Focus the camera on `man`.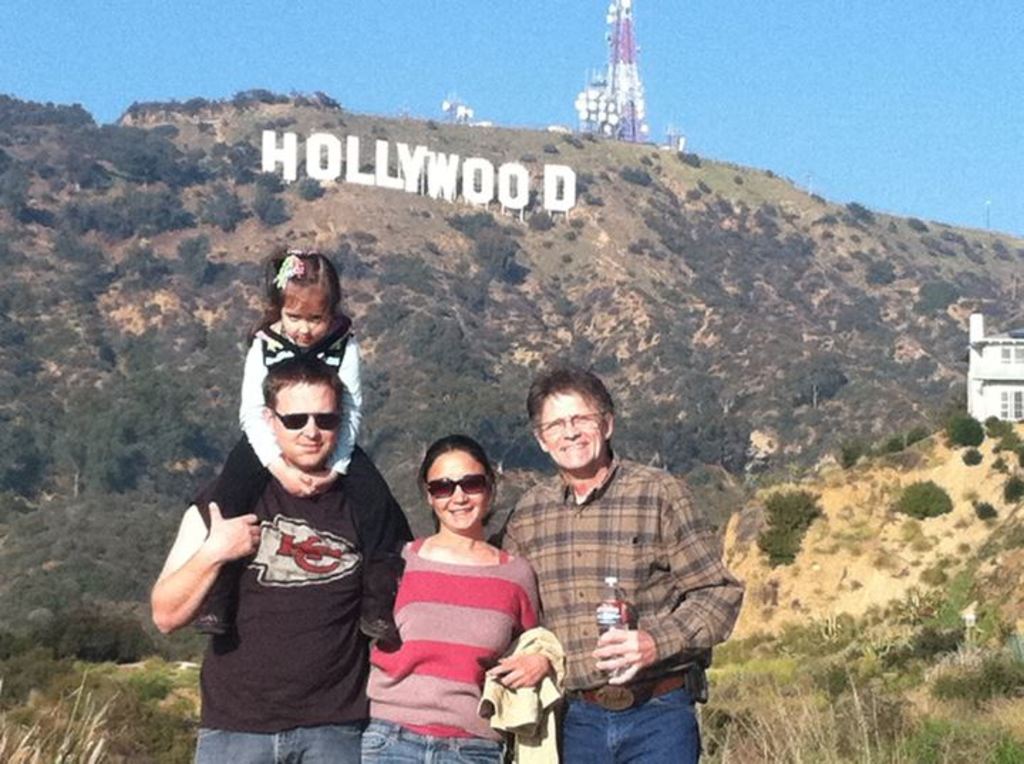
Focus region: pyautogui.locateOnScreen(146, 351, 417, 763).
